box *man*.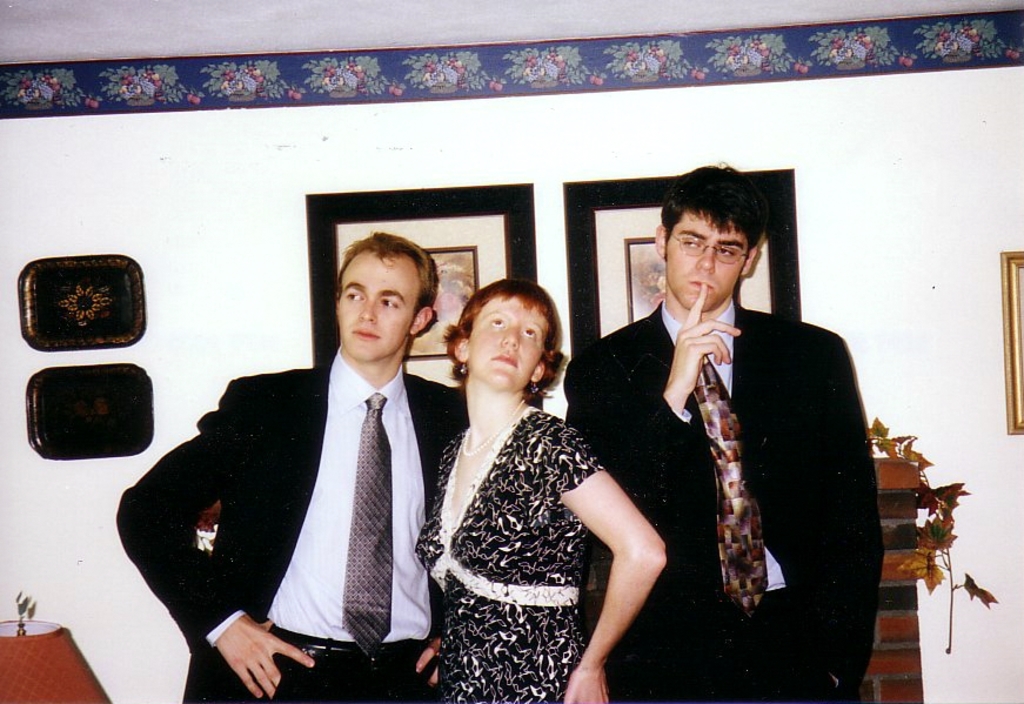
Rect(152, 239, 464, 684).
